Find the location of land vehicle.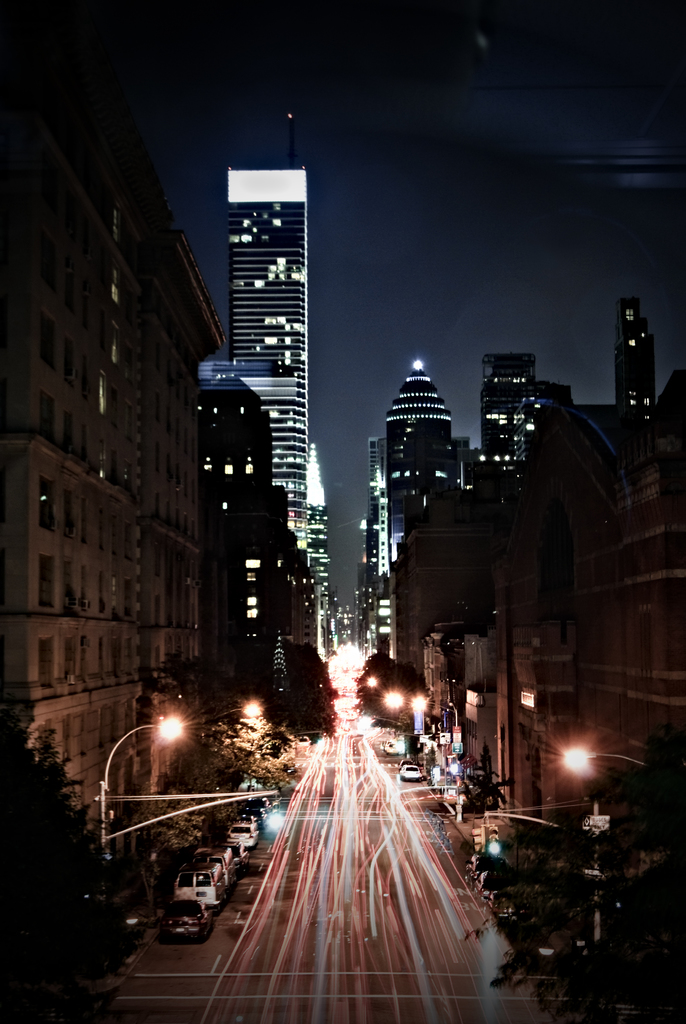
Location: 173/860/229/914.
